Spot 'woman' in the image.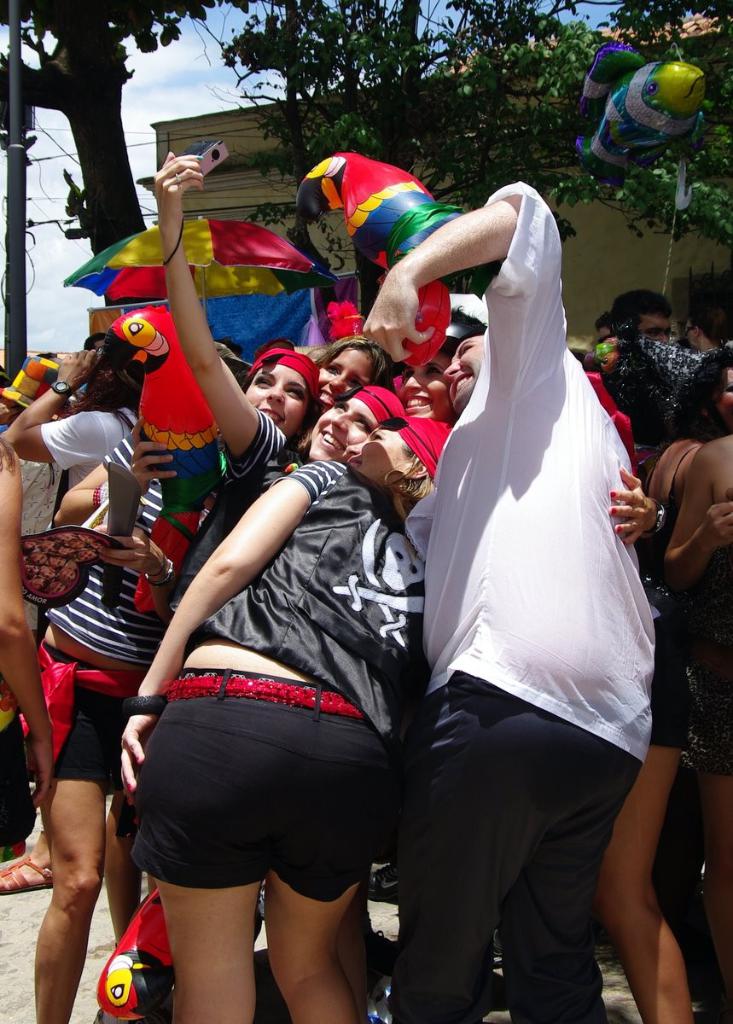
'woman' found at box(86, 148, 410, 1023).
